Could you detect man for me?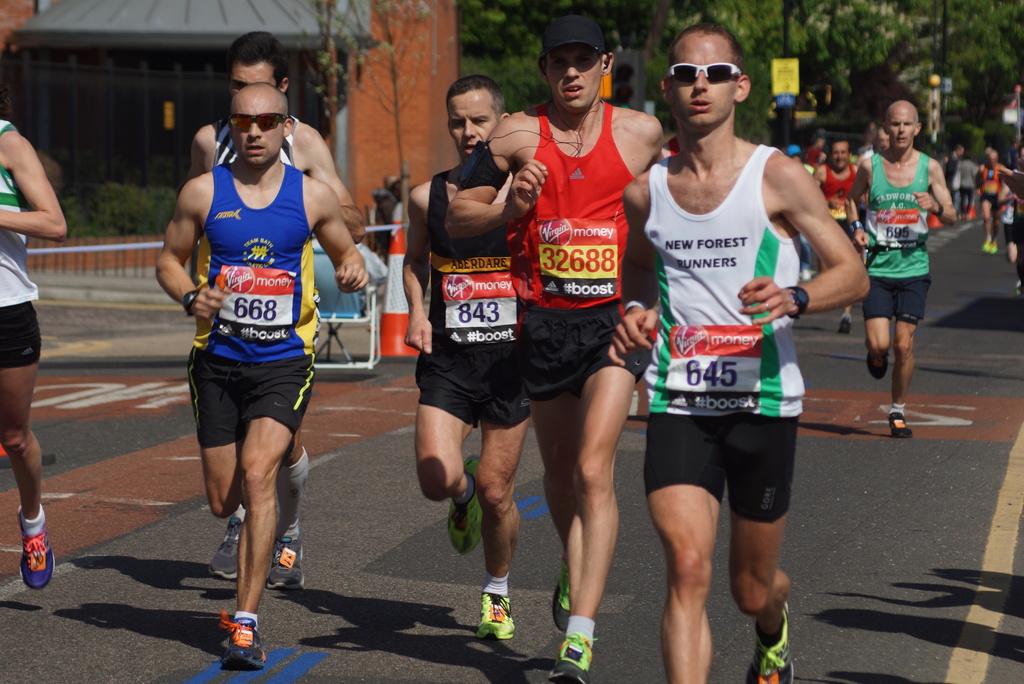
Detection result: bbox=(788, 148, 804, 161).
